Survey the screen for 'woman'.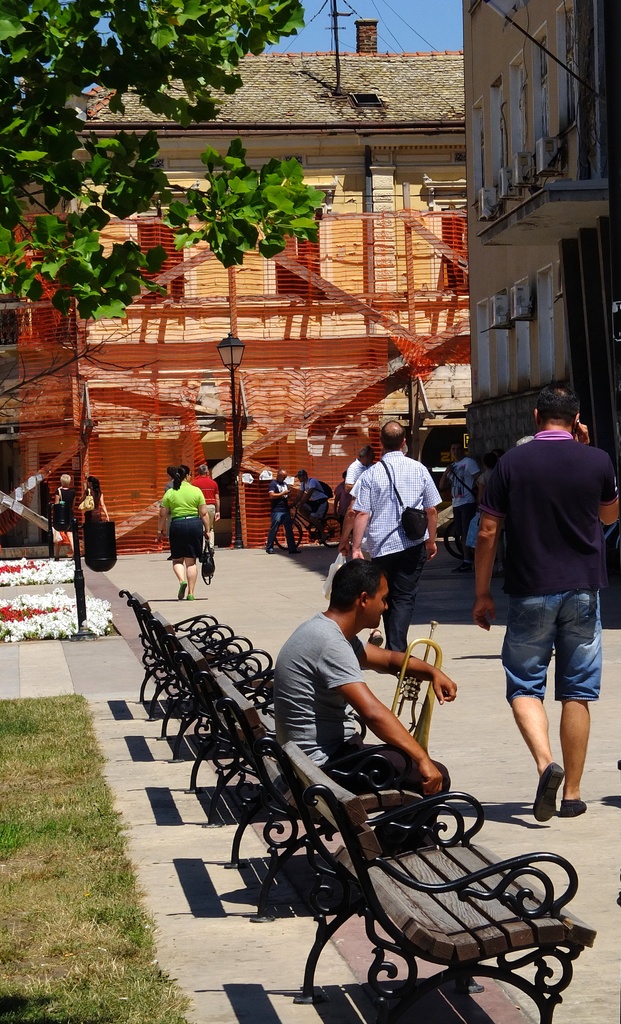
Survey found: rect(158, 464, 213, 603).
